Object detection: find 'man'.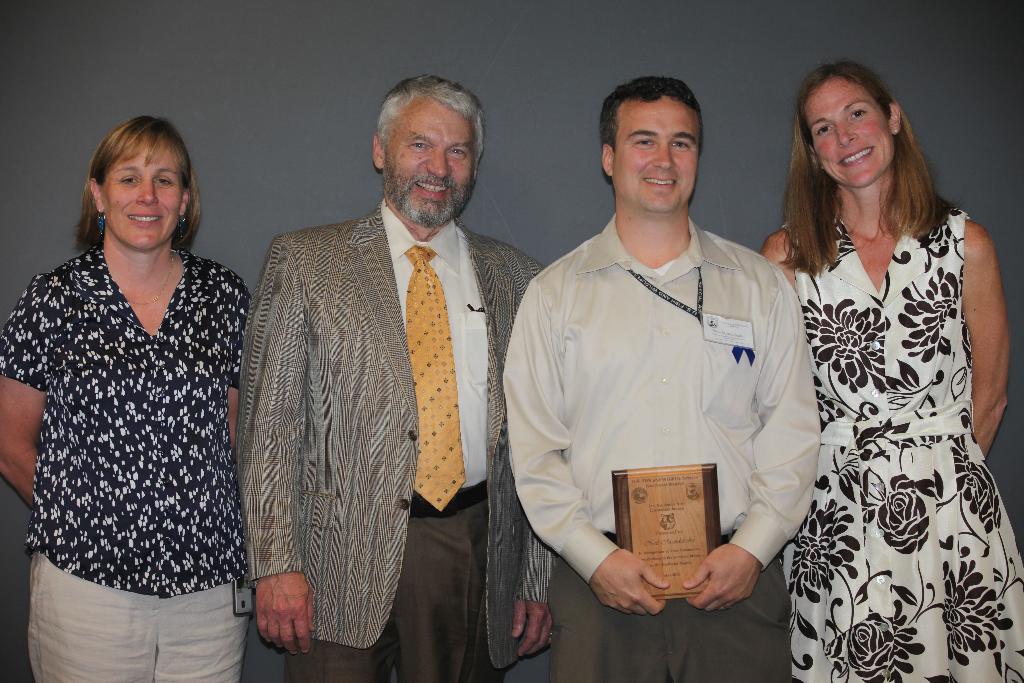
499 74 815 682.
